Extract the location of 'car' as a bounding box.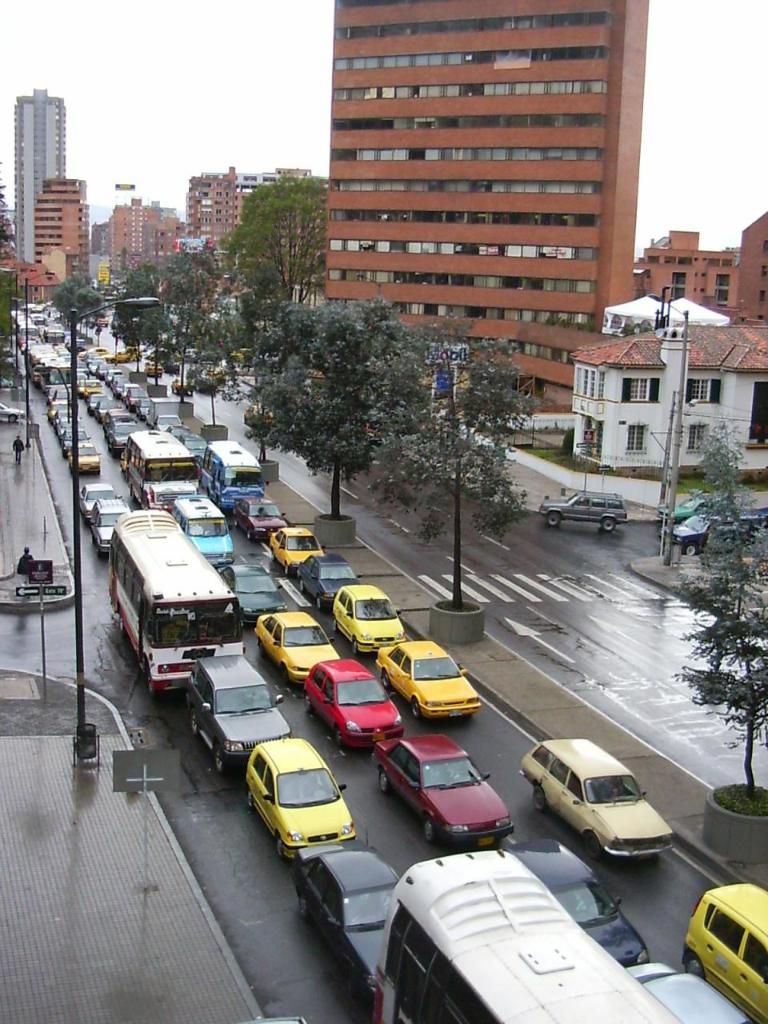
left=180, top=653, right=309, bottom=769.
